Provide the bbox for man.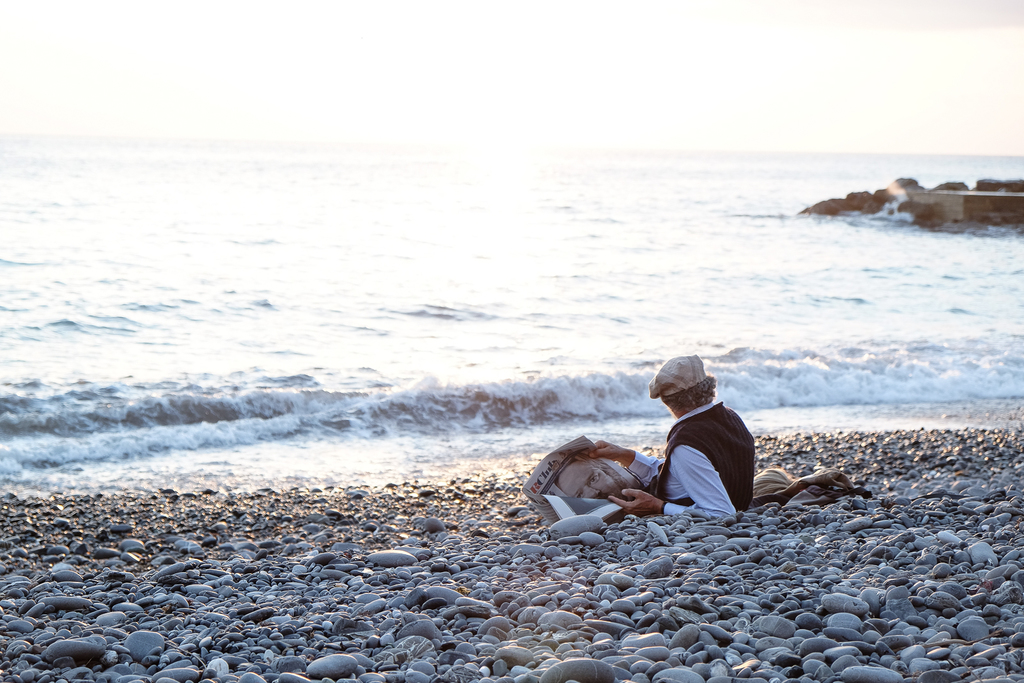
x1=600, y1=346, x2=763, y2=515.
